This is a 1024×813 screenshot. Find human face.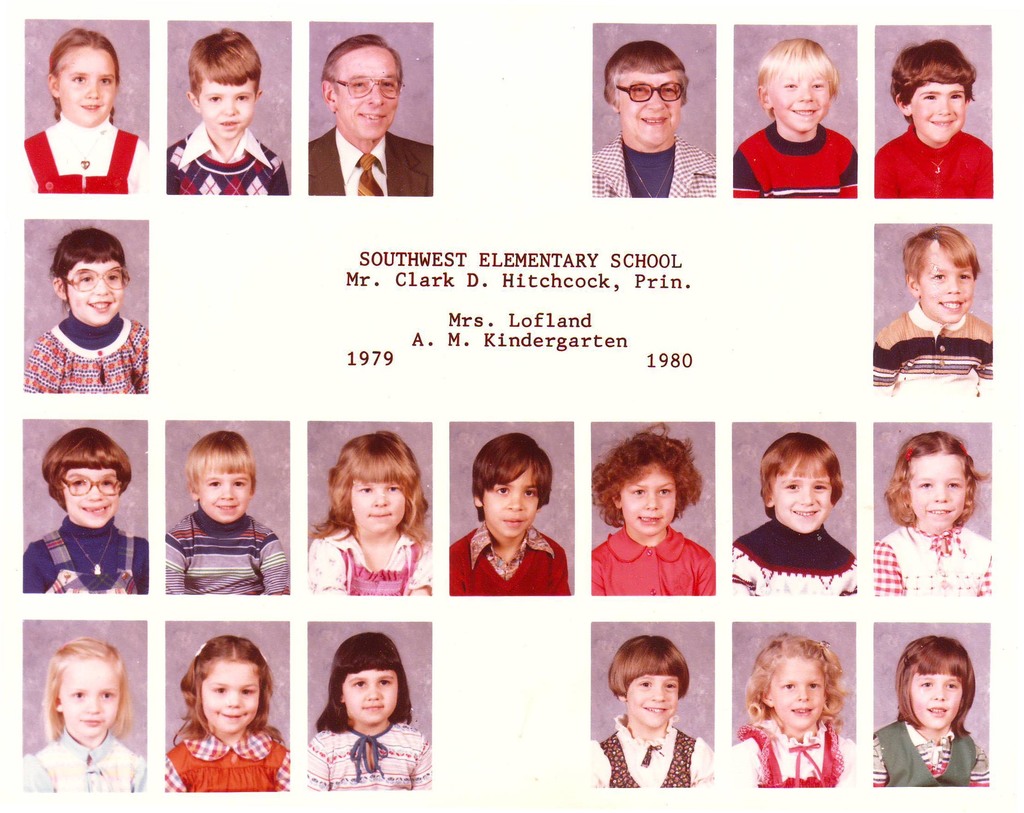
Bounding box: bbox=[776, 69, 824, 133].
